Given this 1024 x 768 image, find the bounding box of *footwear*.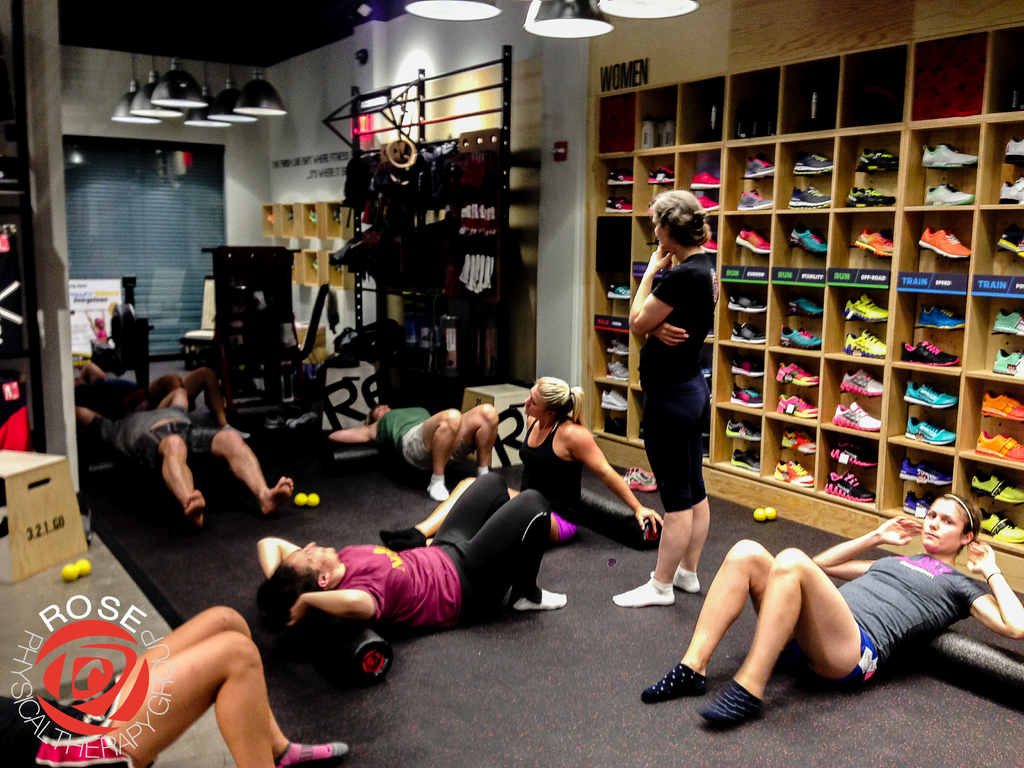
box=[776, 361, 822, 386].
